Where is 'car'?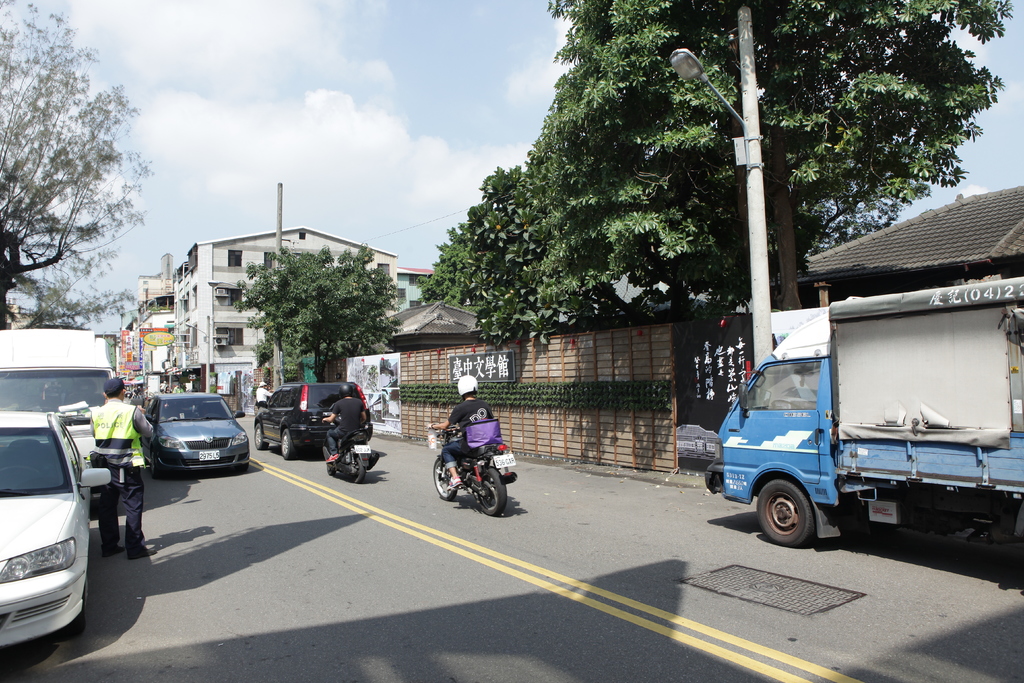
137,390,250,471.
